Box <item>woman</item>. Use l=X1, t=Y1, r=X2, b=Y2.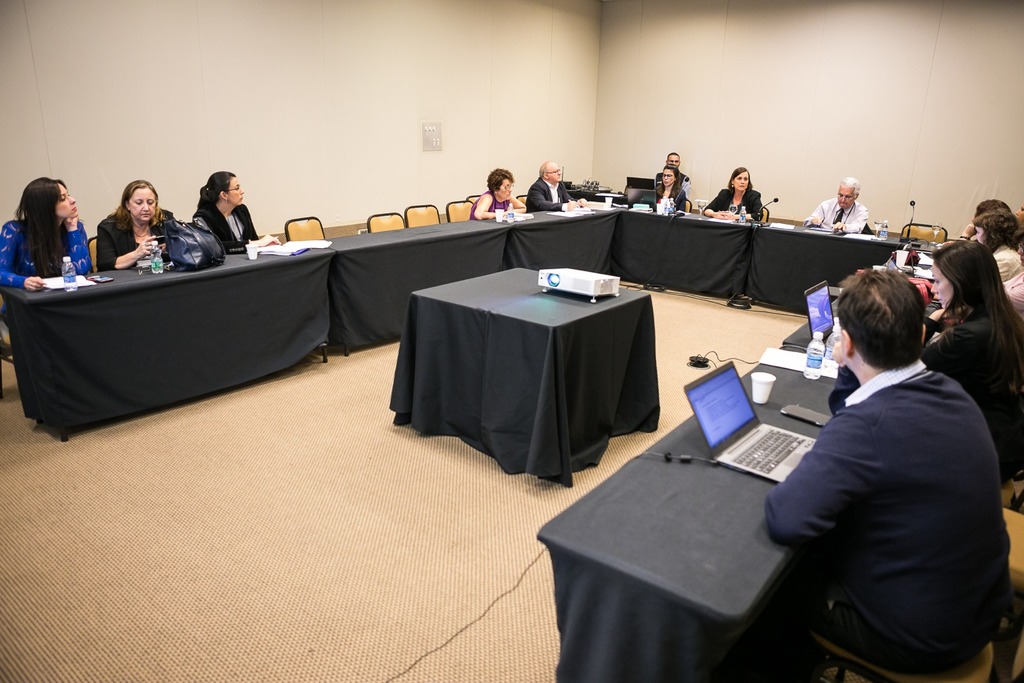
l=972, t=208, r=1023, b=283.
